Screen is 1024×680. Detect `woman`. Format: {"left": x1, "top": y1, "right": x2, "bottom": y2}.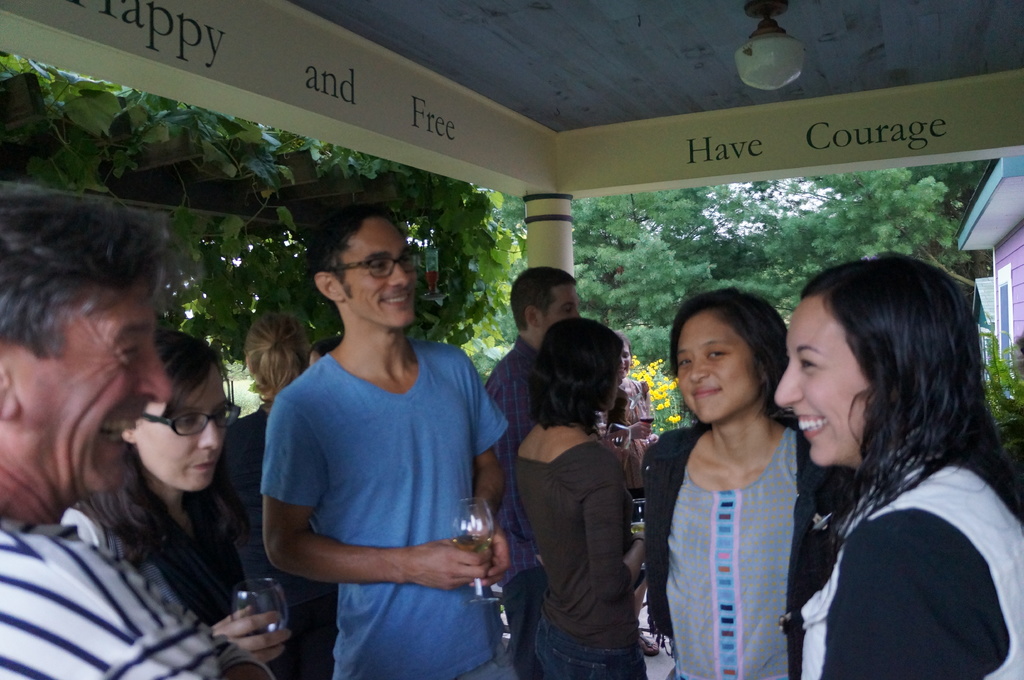
{"left": 774, "top": 249, "right": 1023, "bottom": 679}.
